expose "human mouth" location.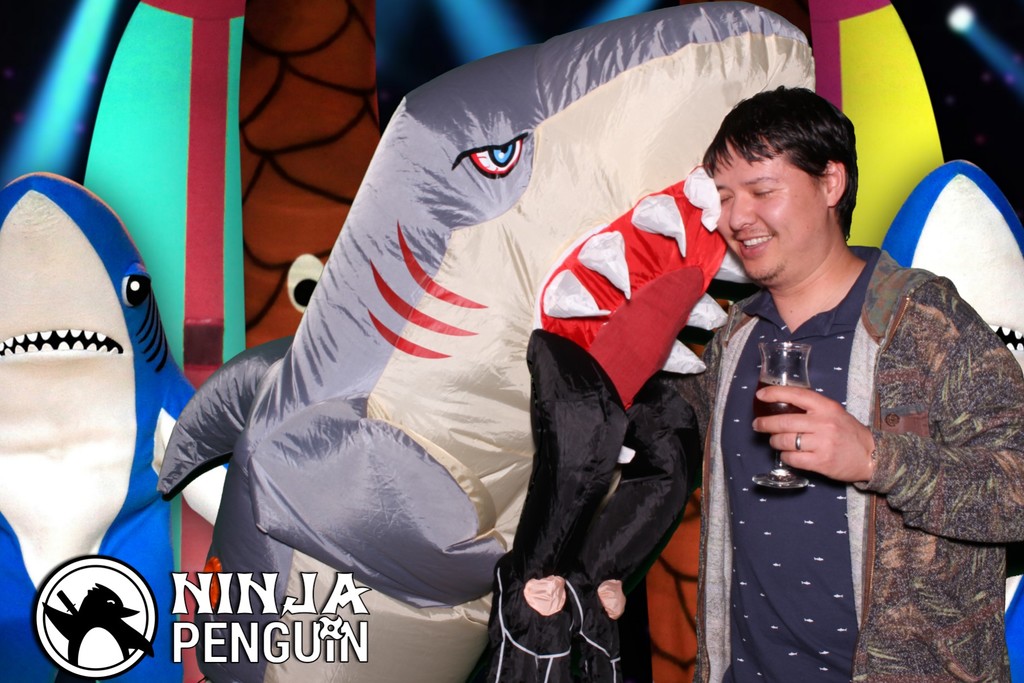
Exposed at x1=738 y1=236 x2=774 y2=257.
